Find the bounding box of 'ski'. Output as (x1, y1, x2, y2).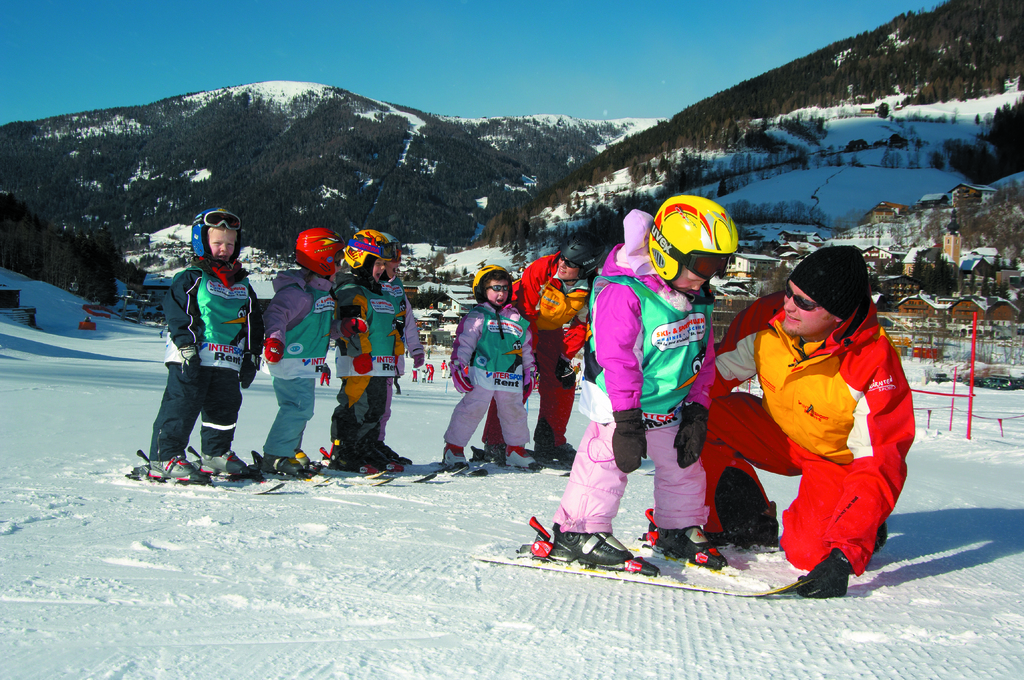
(303, 464, 441, 485).
